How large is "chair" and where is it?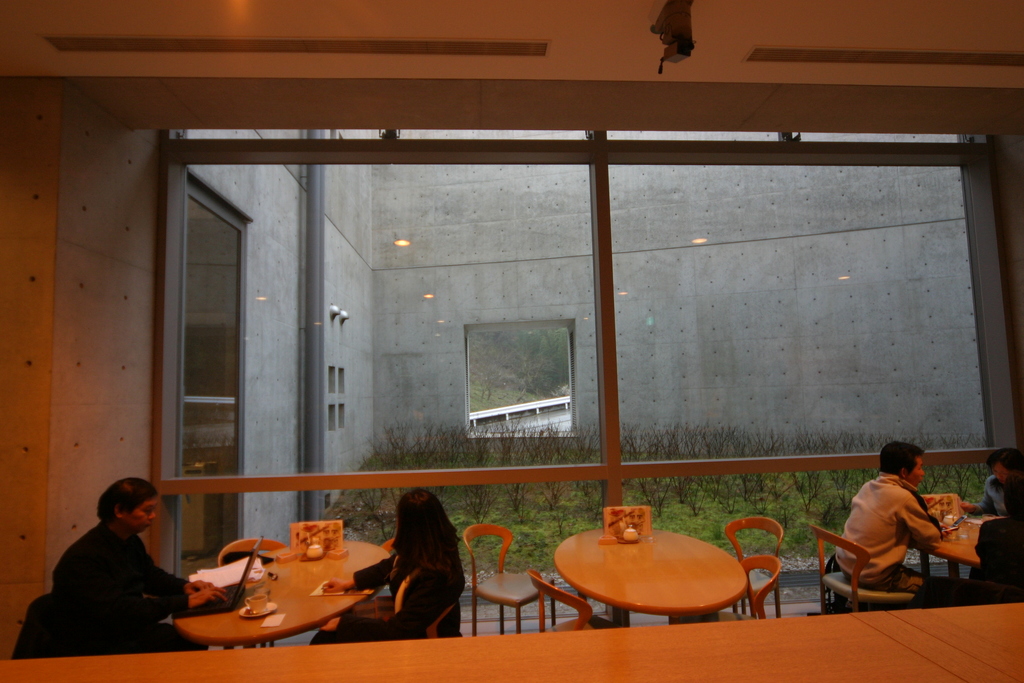
Bounding box: locate(220, 534, 295, 664).
